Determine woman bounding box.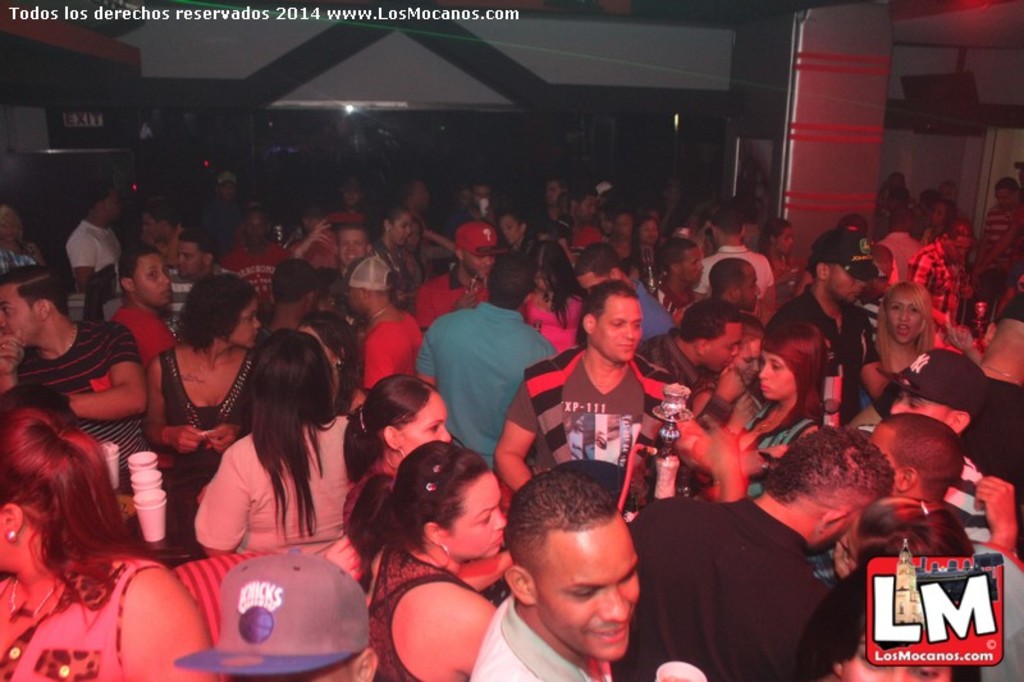
Determined: {"left": 513, "top": 235, "right": 593, "bottom": 347}.
